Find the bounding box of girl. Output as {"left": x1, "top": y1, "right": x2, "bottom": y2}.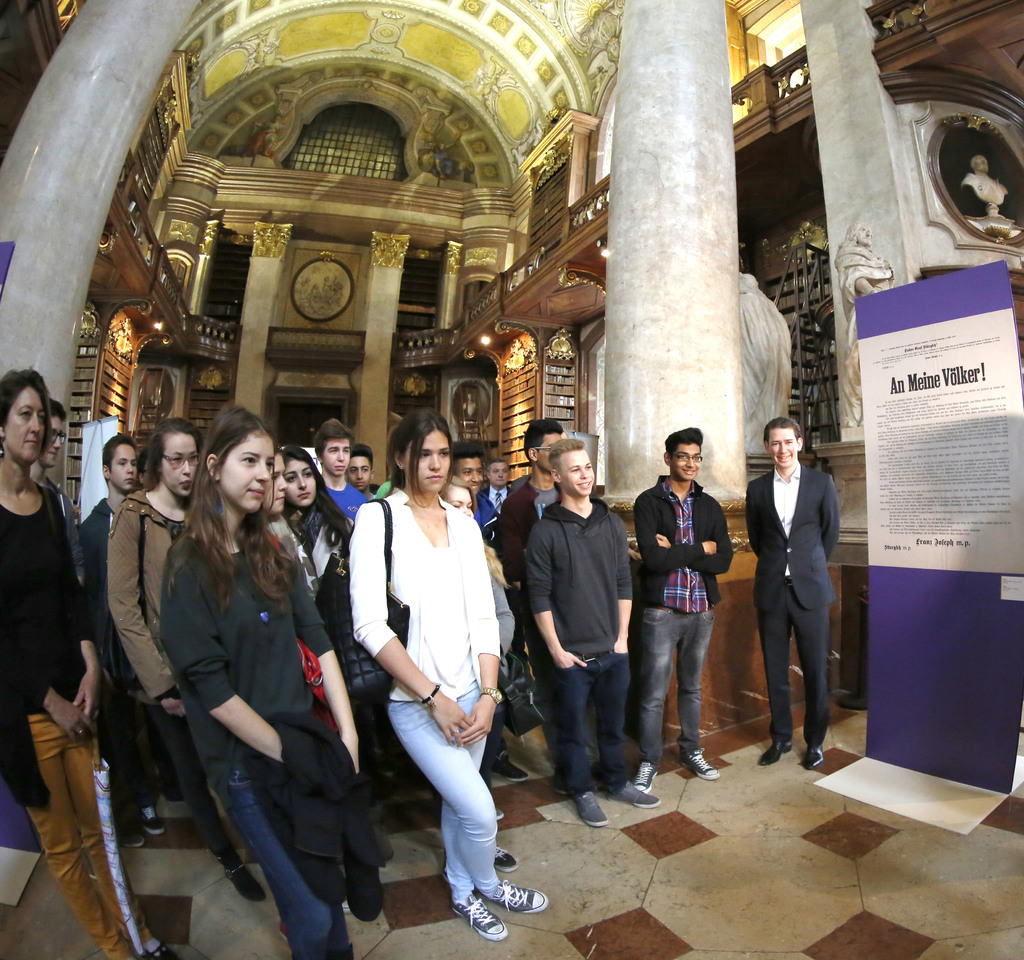
{"left": 106, "top": 420, "right": 265, "bottom": 905}.
